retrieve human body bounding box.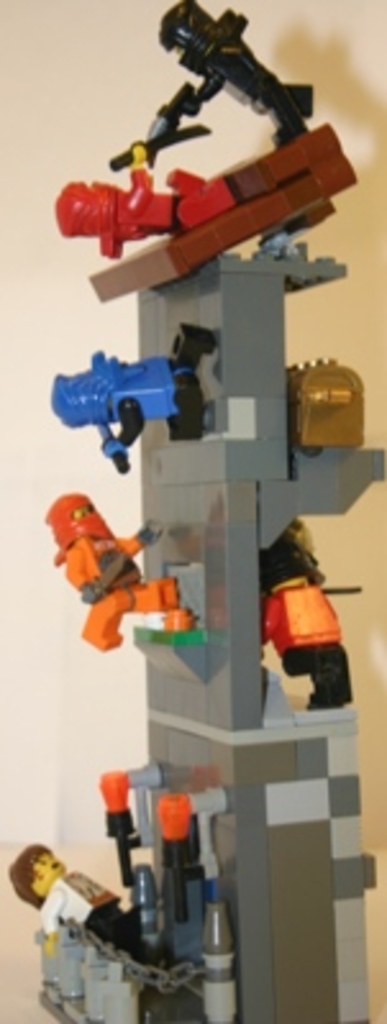
Bounding box: locate(179, 5, 323, 138).
